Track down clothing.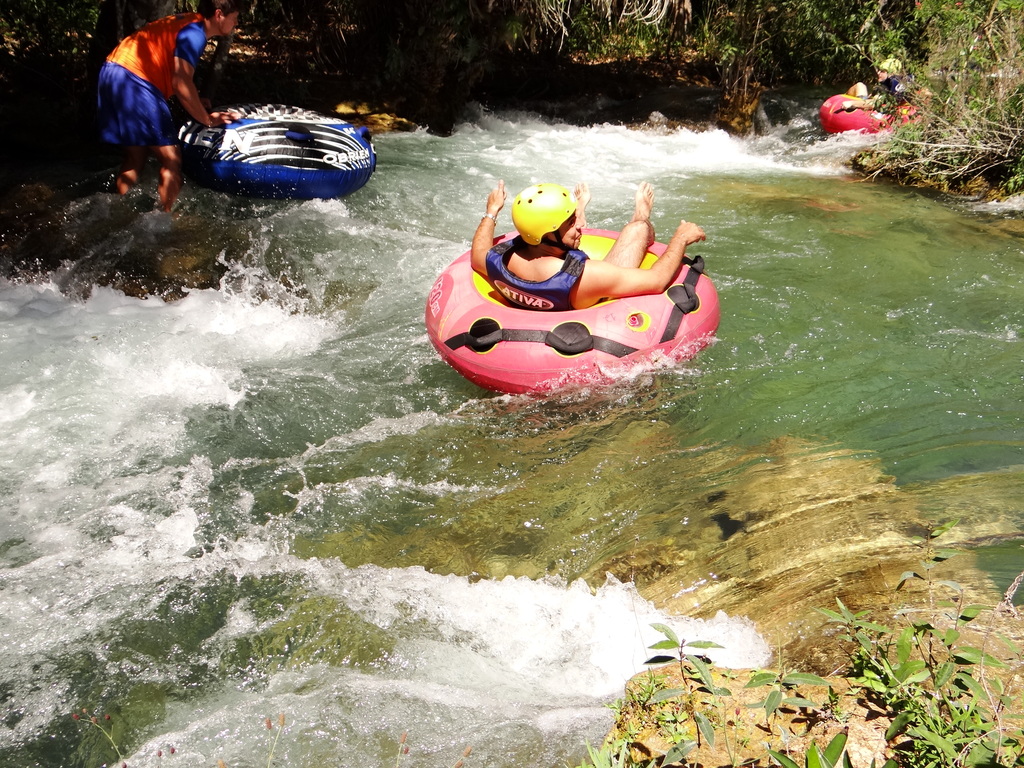
Tracked to bbox(86, 20, 211, 150).
